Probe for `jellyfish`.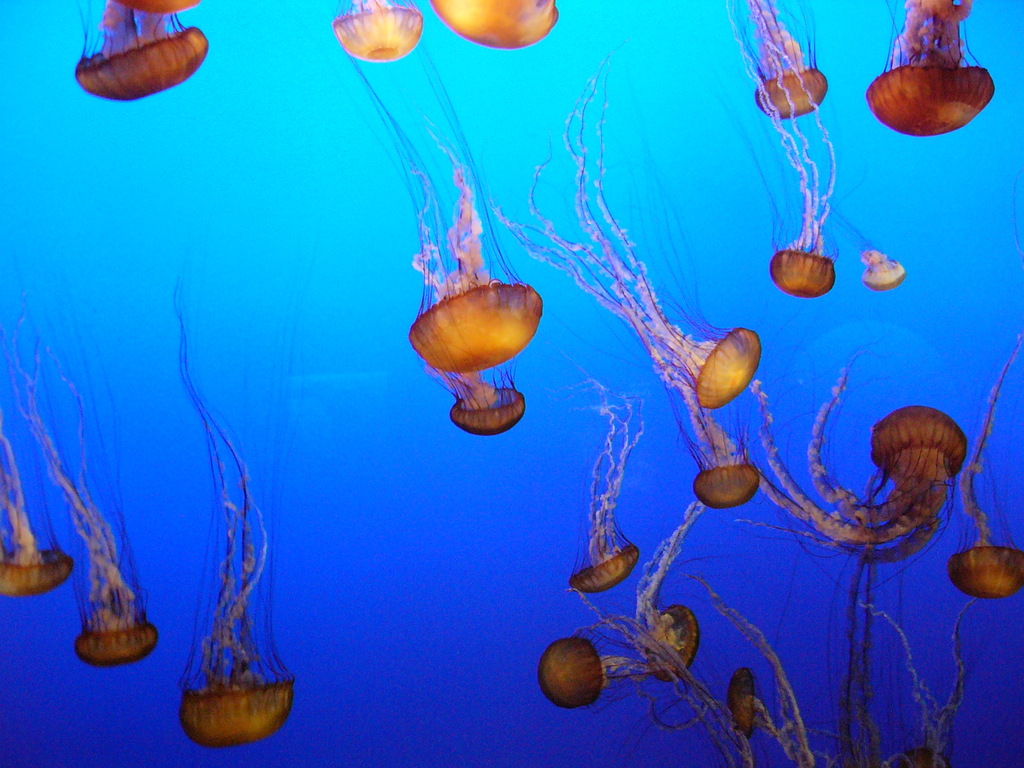
Probe result: BBox(948, 329, 1023, 599).
